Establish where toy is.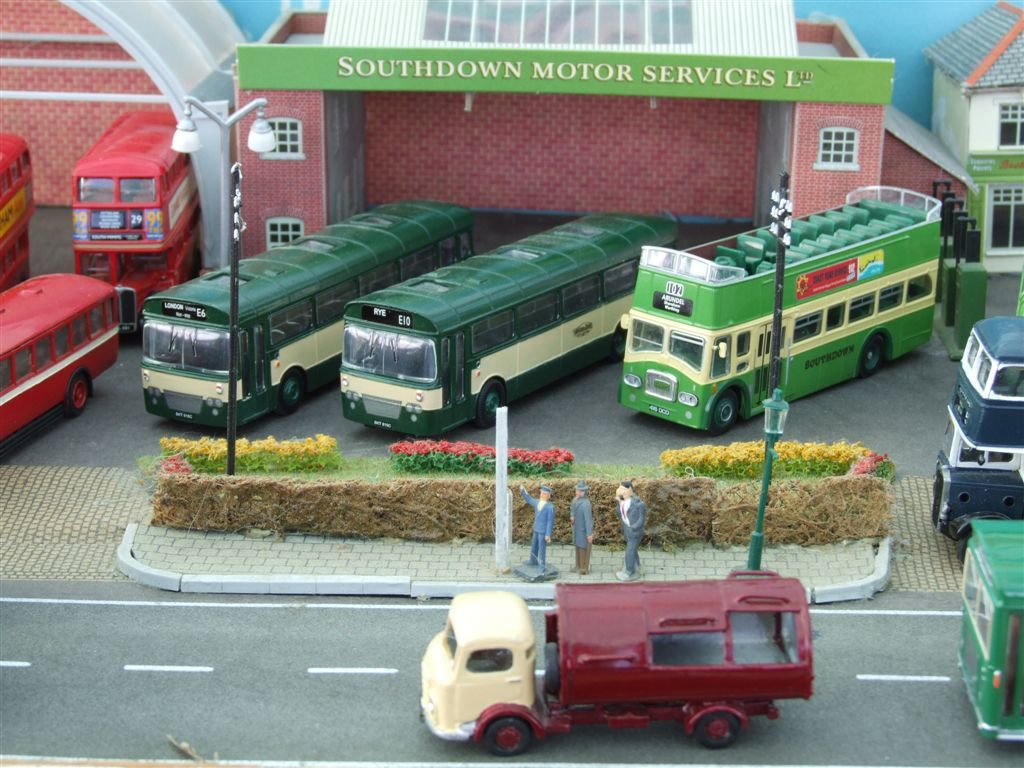
Established at Rect(0, 270, 122, 438).
